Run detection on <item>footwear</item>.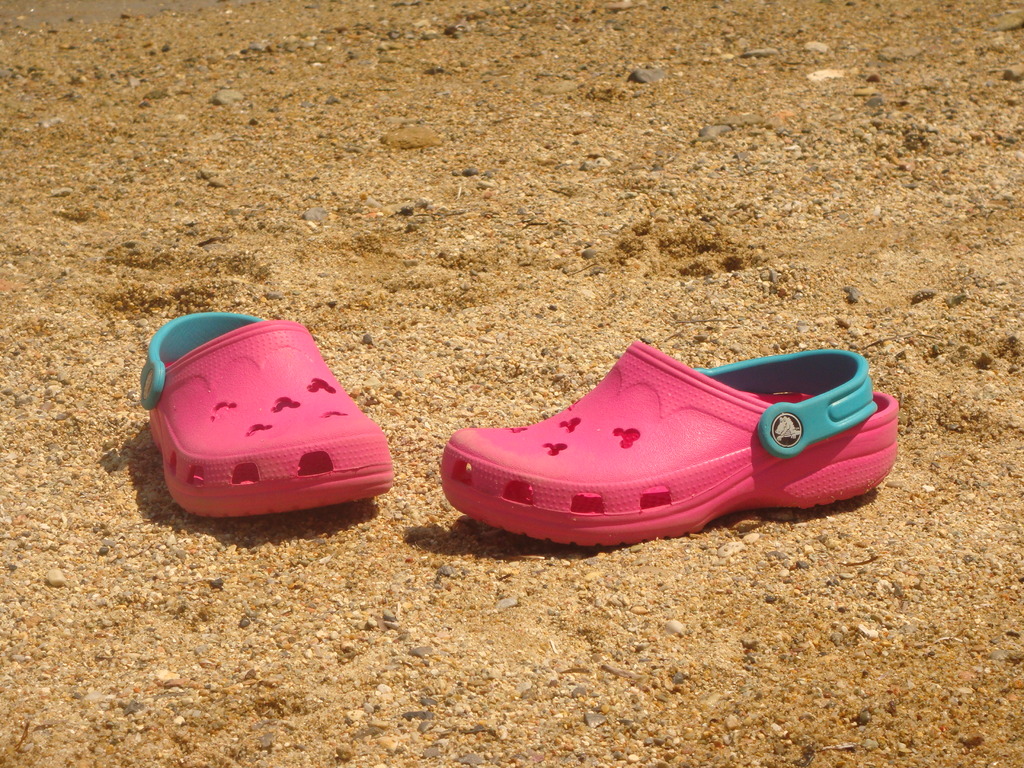
Result: pyautogui.locateOnScreen(131, 317, 385, 518).
